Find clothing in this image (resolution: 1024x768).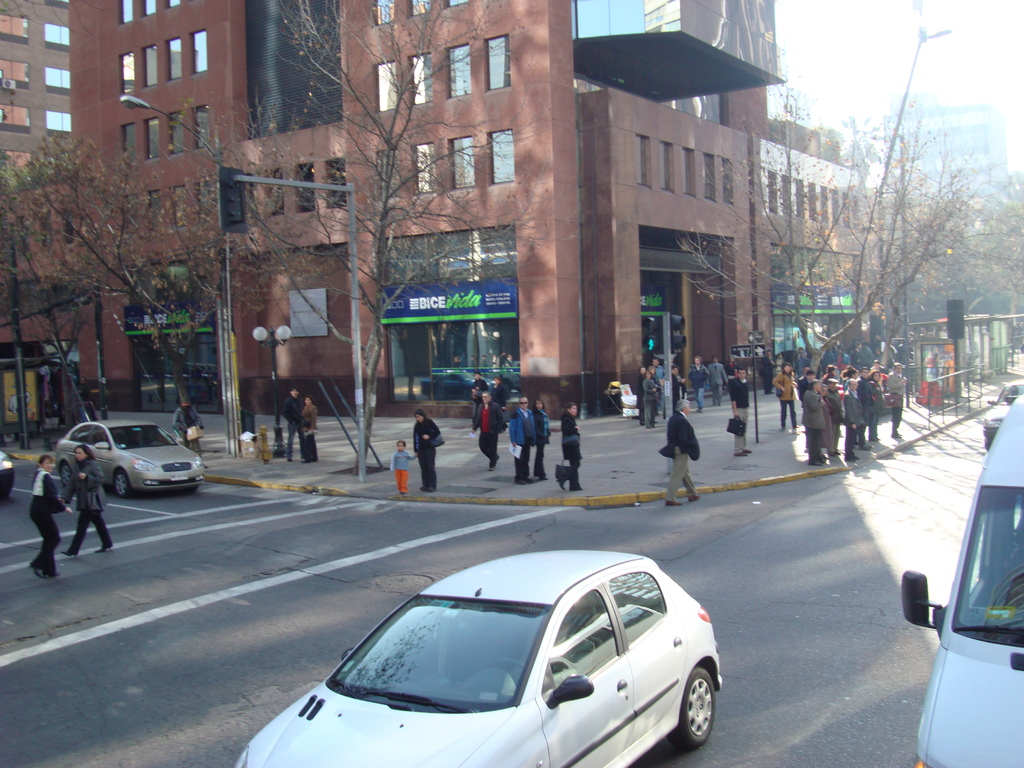
Rect(282, 396, 310, 457).
